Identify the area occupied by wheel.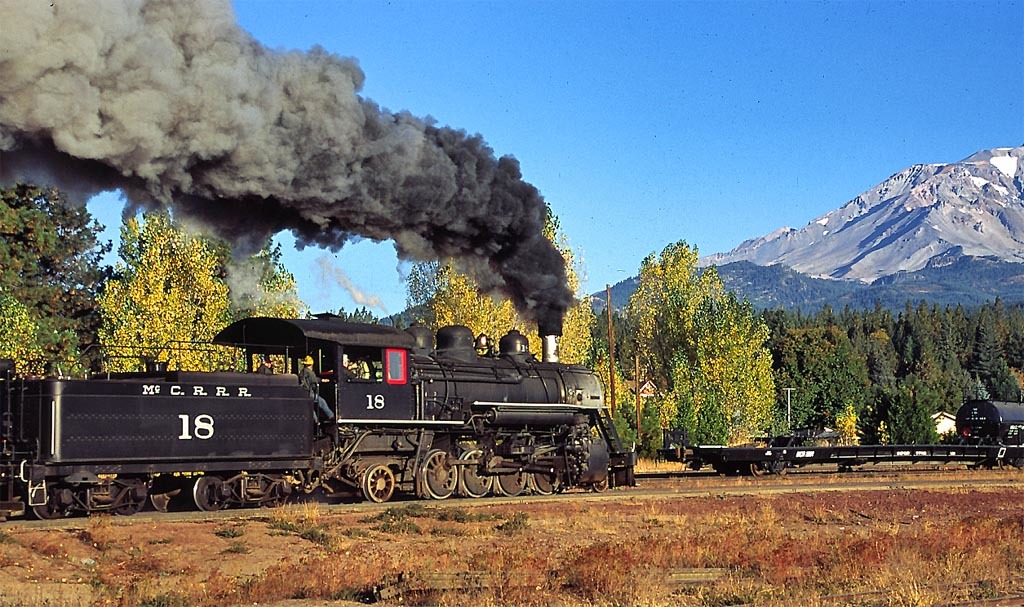
Area: bbox(187, 472, 227, 508).
